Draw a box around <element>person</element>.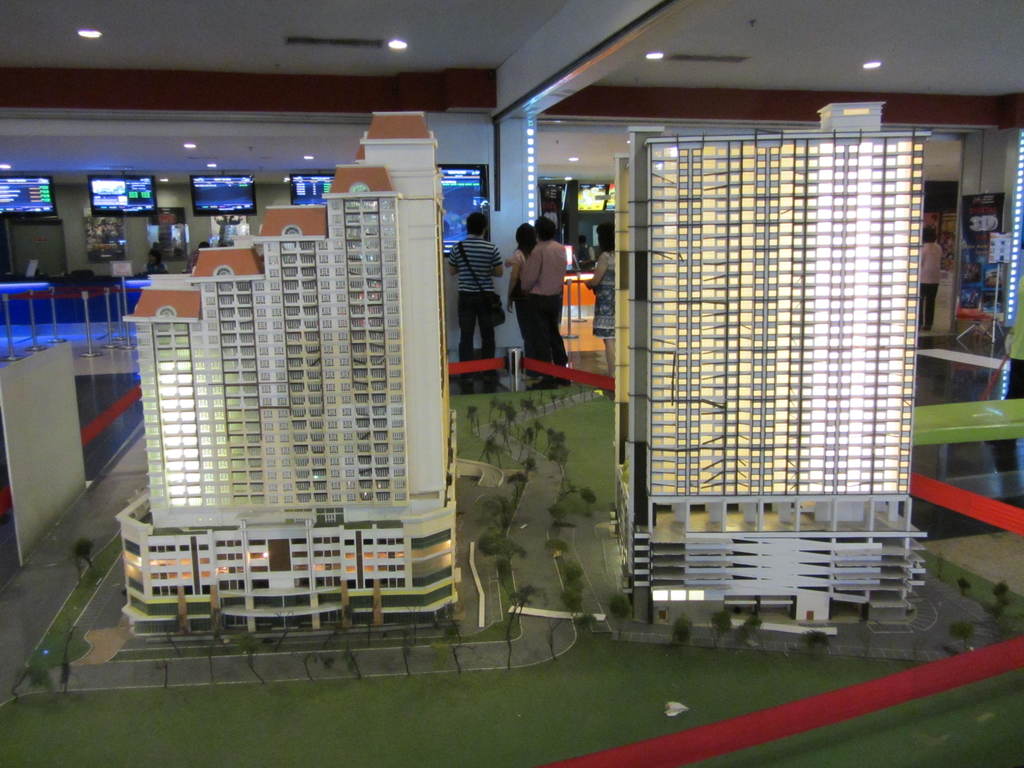
[x1=922, y1=228, x2=943, y2=328].
